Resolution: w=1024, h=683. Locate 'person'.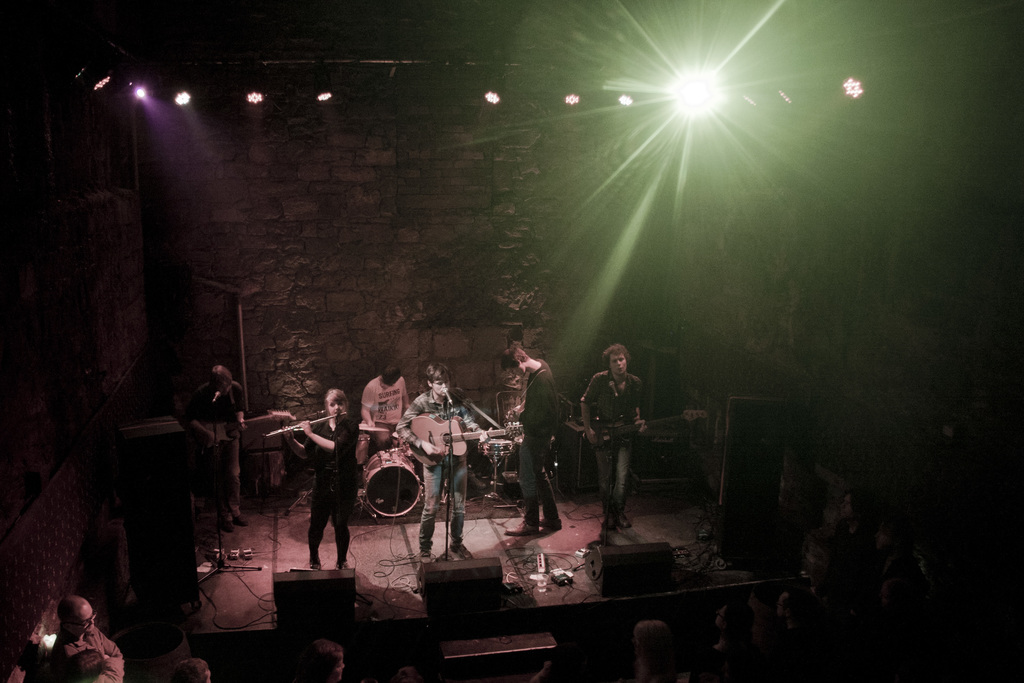
(346,361,414,457).
